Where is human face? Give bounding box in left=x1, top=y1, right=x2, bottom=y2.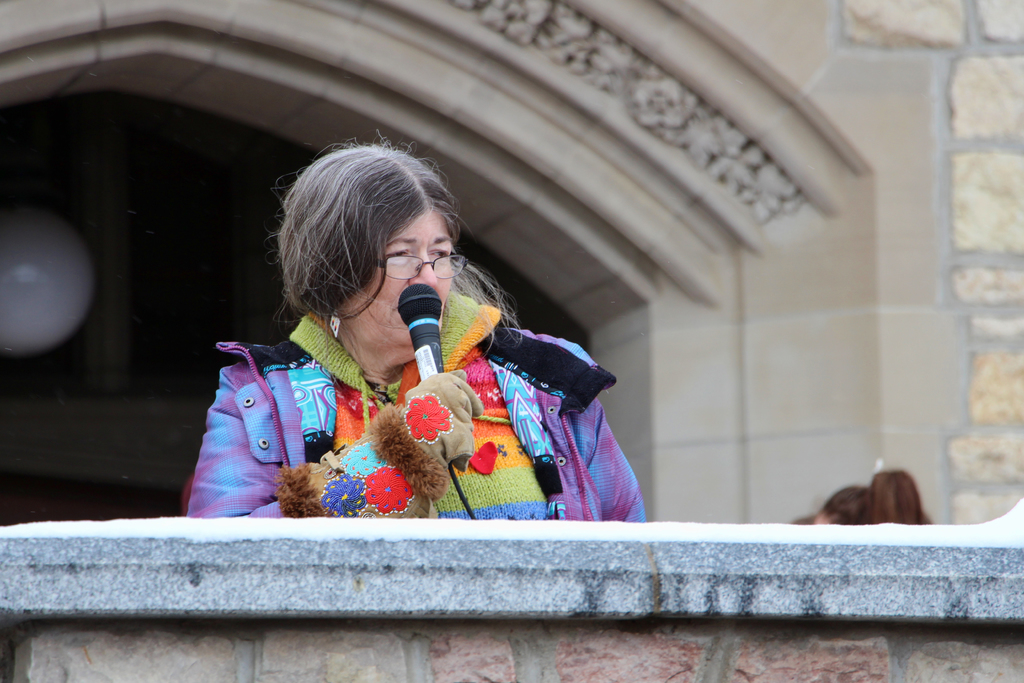
left=330, top=210, right=450, bottom=366.
